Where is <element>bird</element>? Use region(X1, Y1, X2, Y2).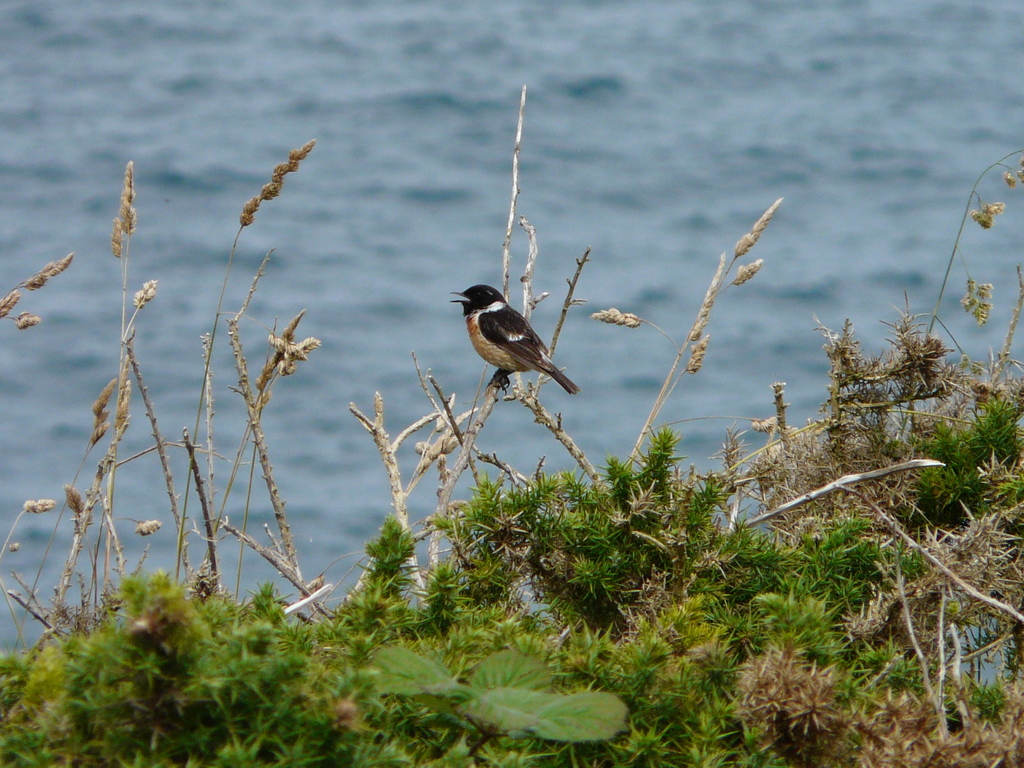
region(441, 274, 587, 403).
